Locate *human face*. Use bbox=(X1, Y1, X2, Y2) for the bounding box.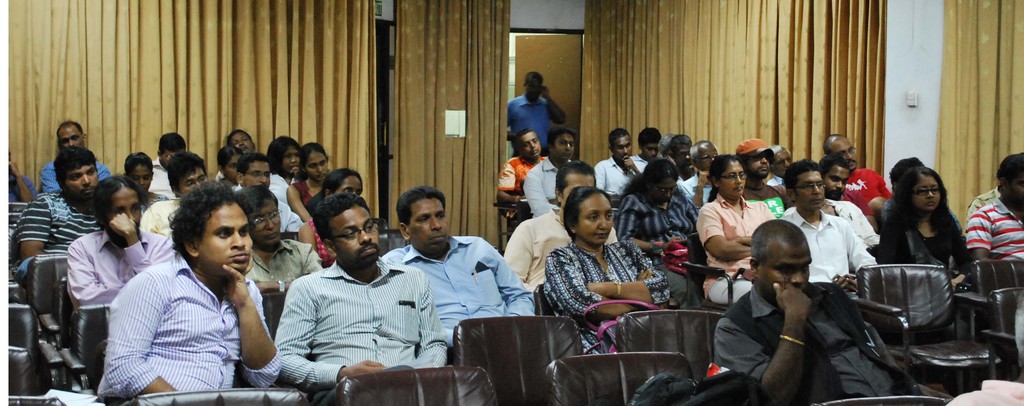
bbox=(129, 168, 153, 191).
